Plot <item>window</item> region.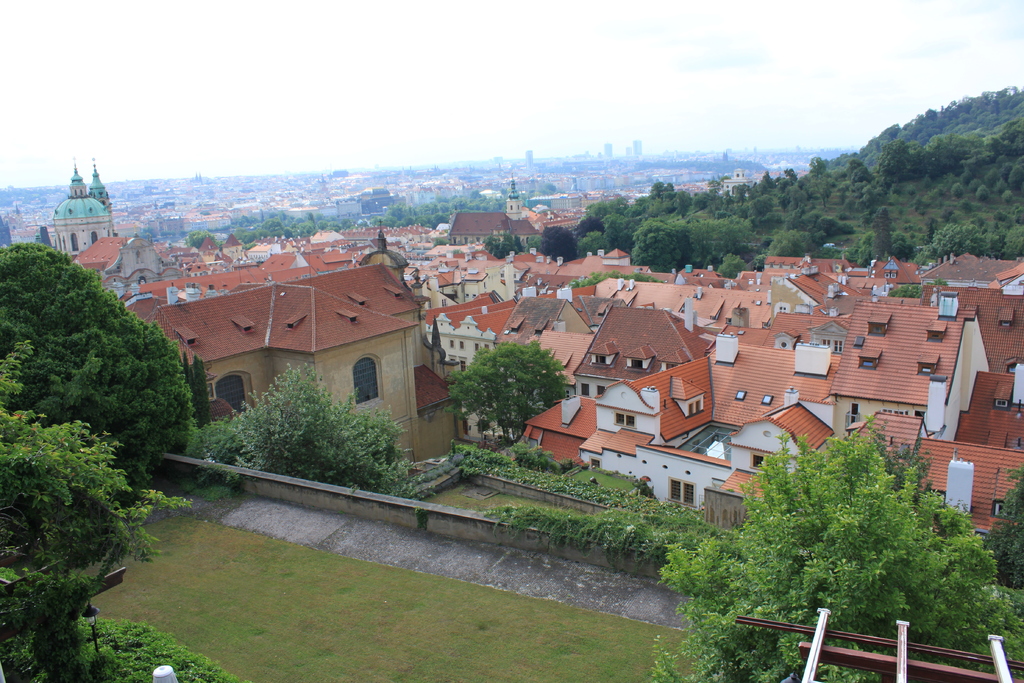
Plotted at crop(821, 342, 840, 356).
